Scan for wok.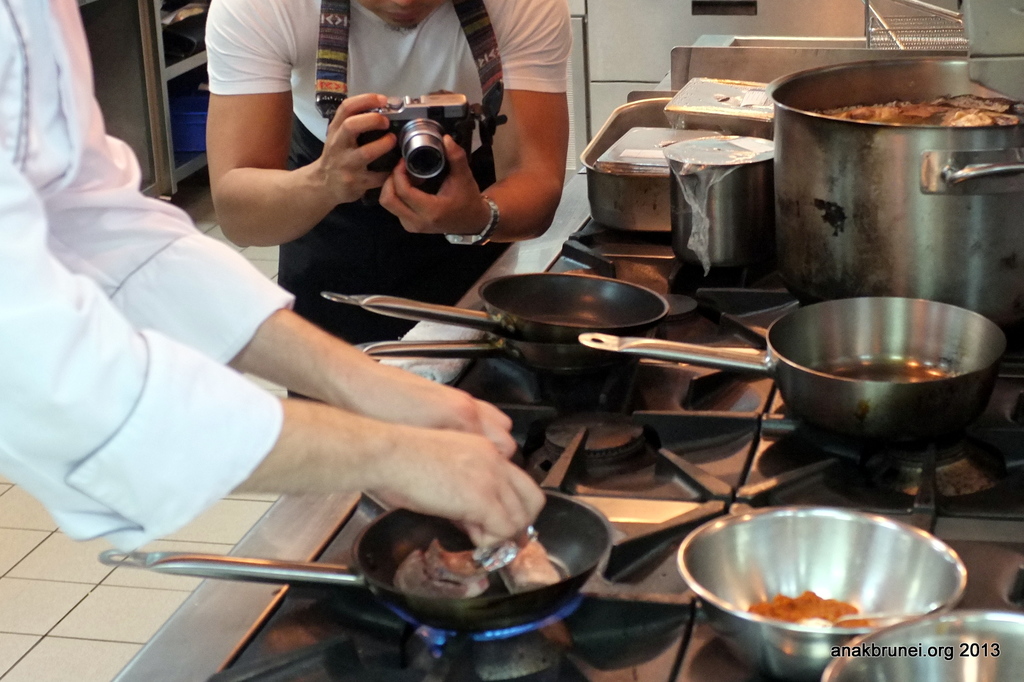
Scan result: (x1=325, y1=267, x2=666, y2=341).
